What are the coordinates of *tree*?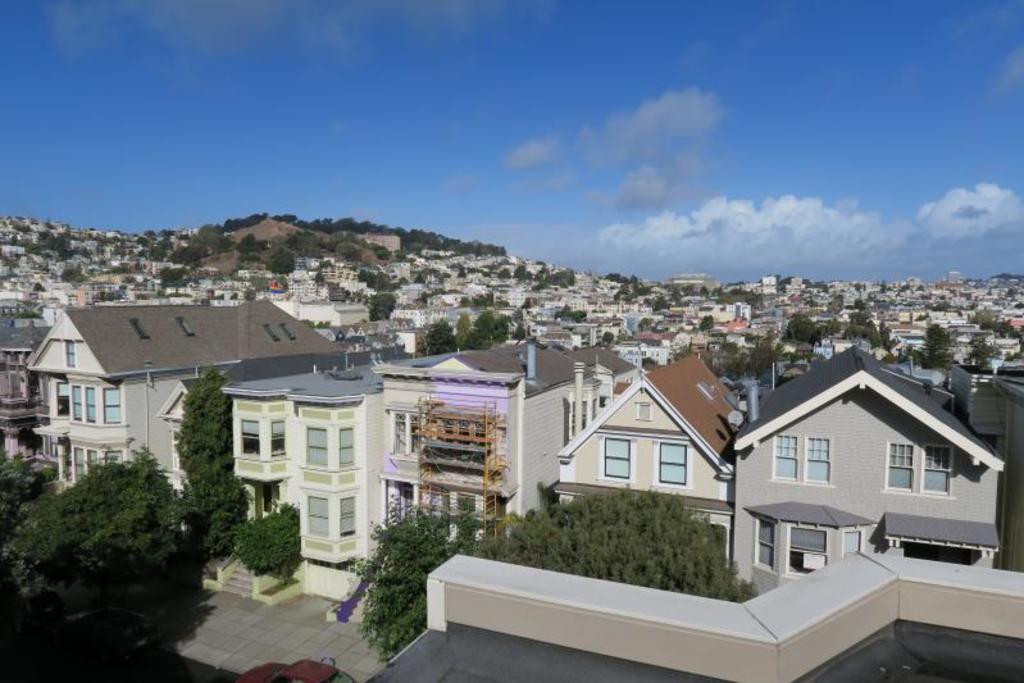
<bbox>914, 318, 959, 374</bbox>.
